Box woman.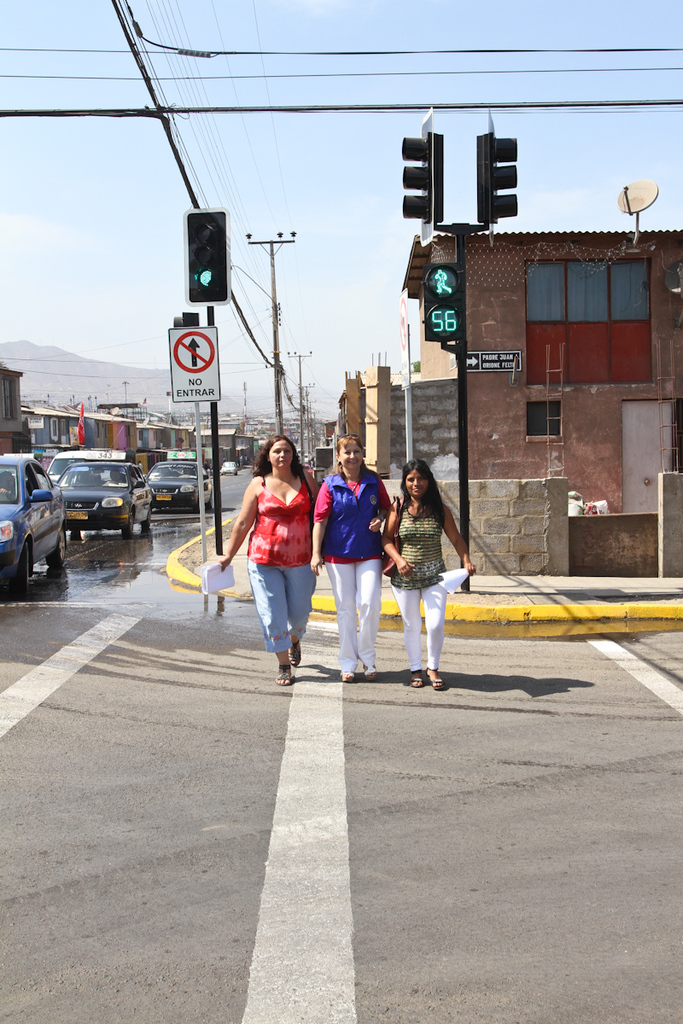
382/459/476/689.
